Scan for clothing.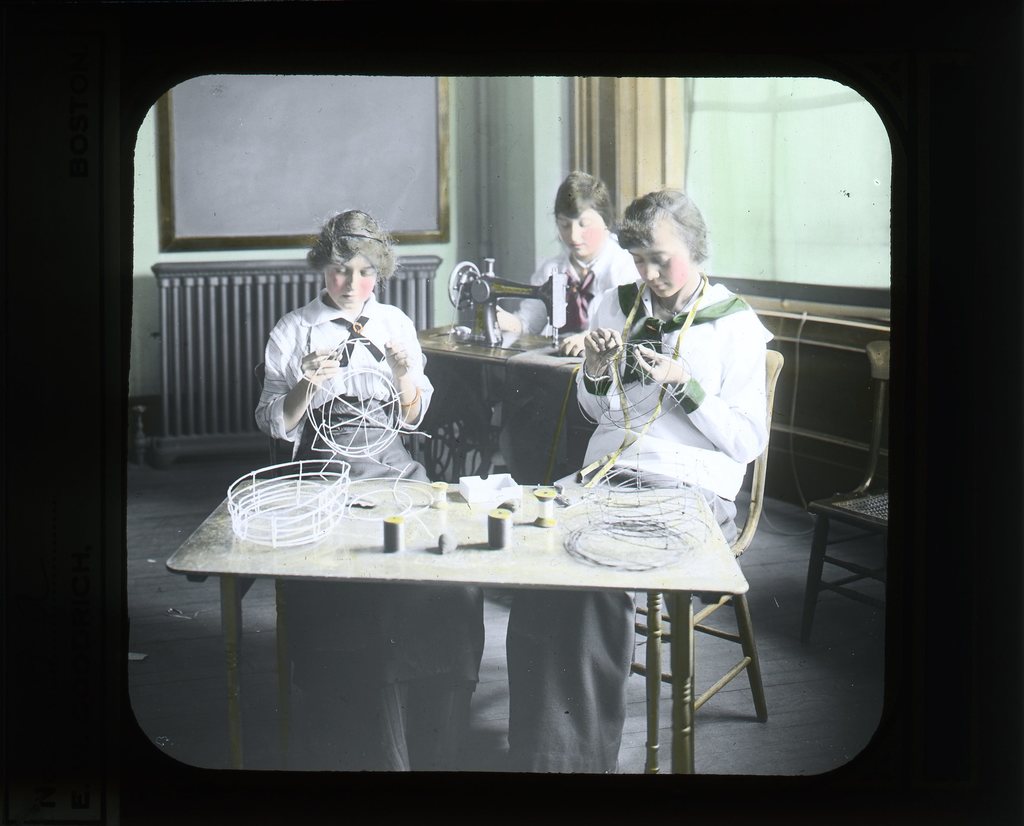
Scan result: left=528, top=227, right=642, bottom=481.
